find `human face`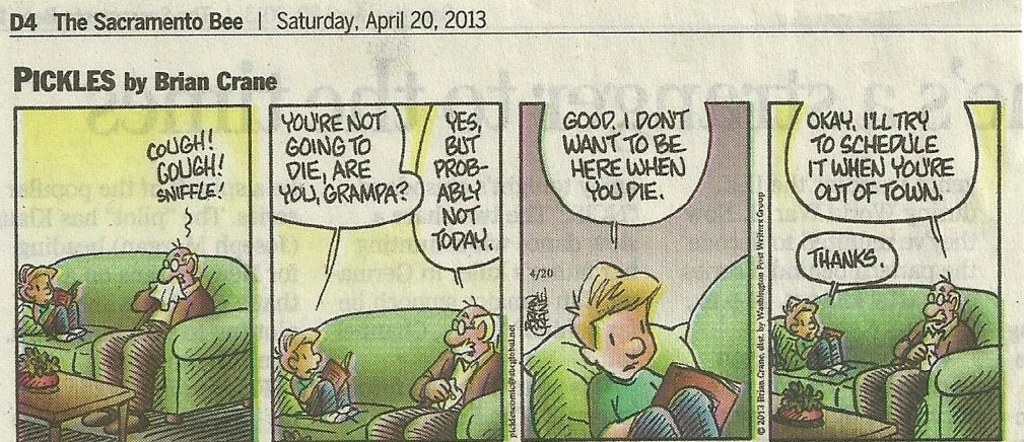
797/308/820/338
